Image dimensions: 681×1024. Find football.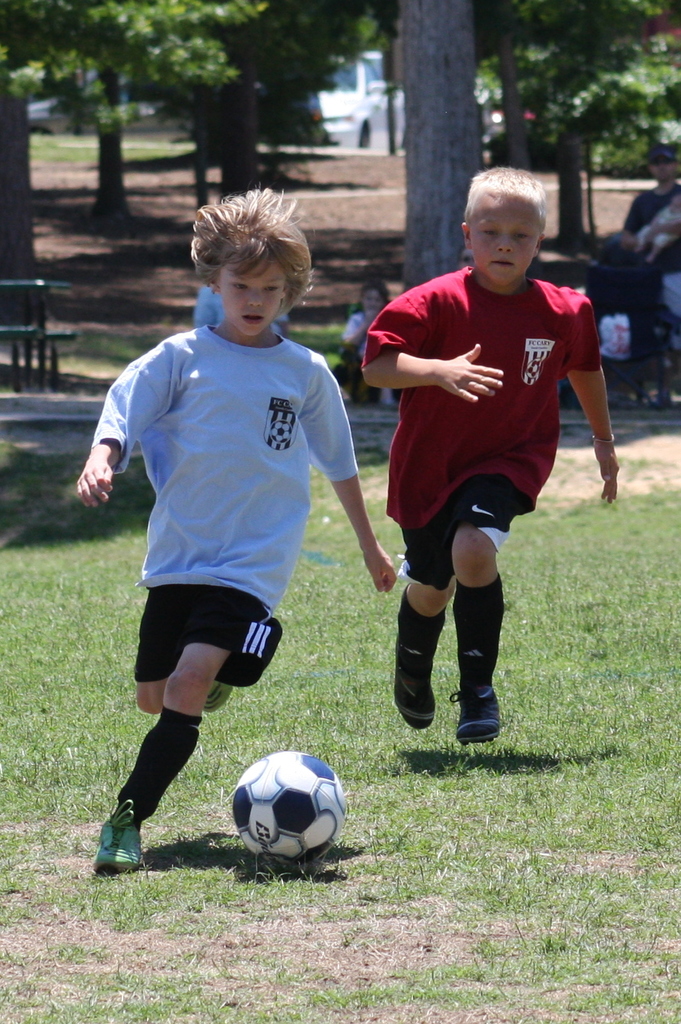
x1=227 y1=748 x2=353 y2=864.
